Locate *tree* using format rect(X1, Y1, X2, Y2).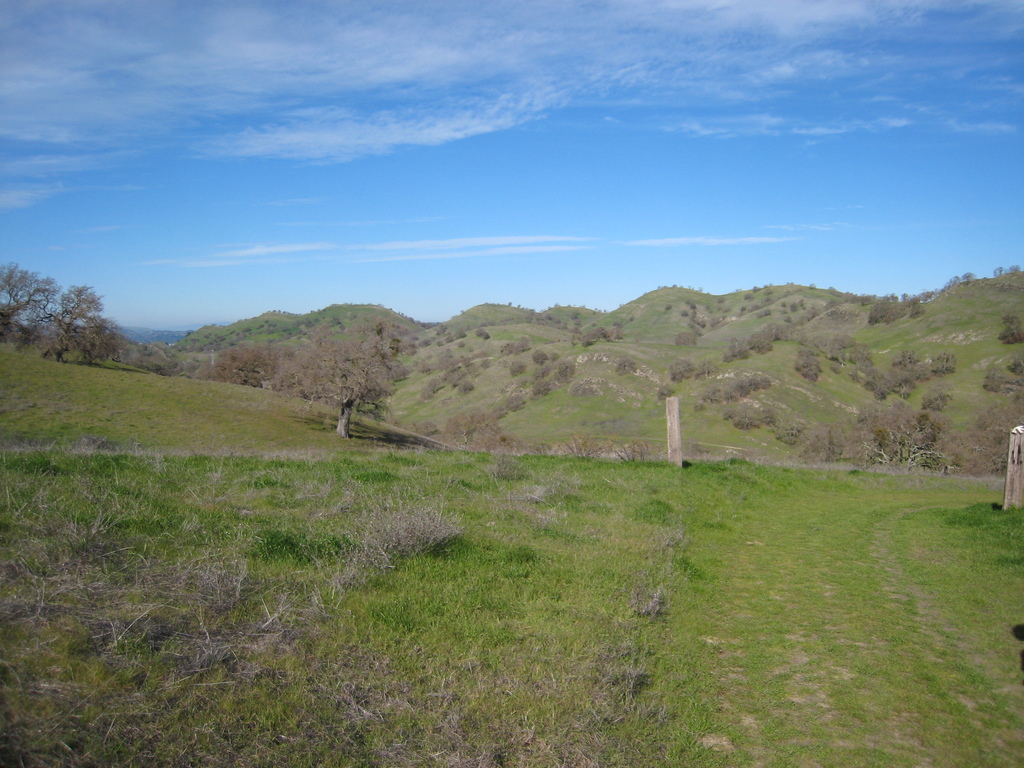
rect(481, 330, 492, 340).
